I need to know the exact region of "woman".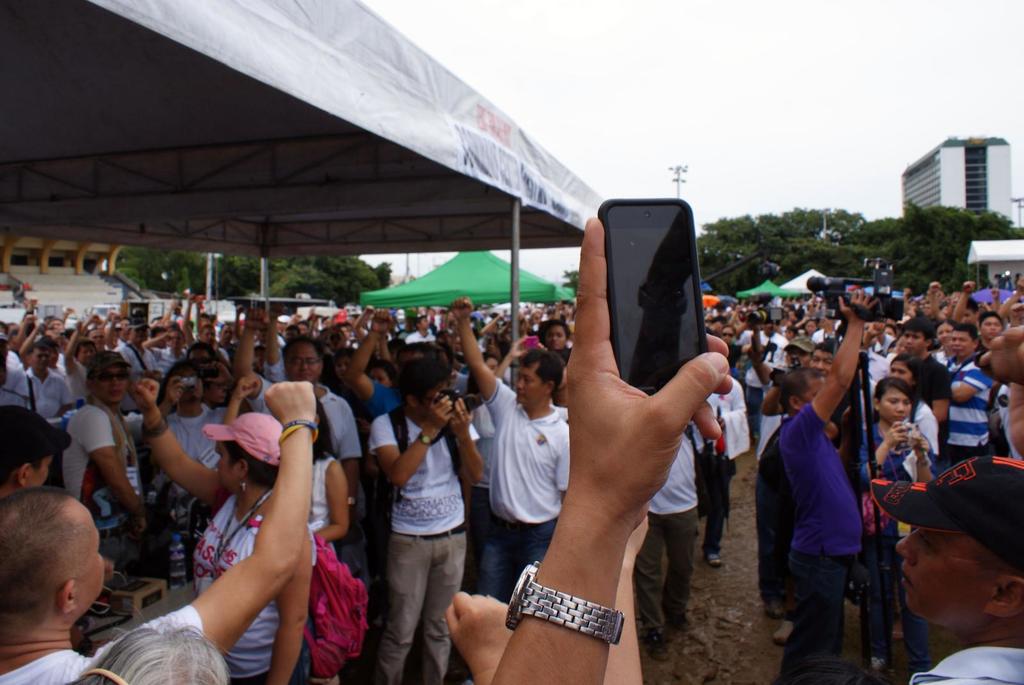
Region: (left=858, top=374, right=934, bottom=677).
